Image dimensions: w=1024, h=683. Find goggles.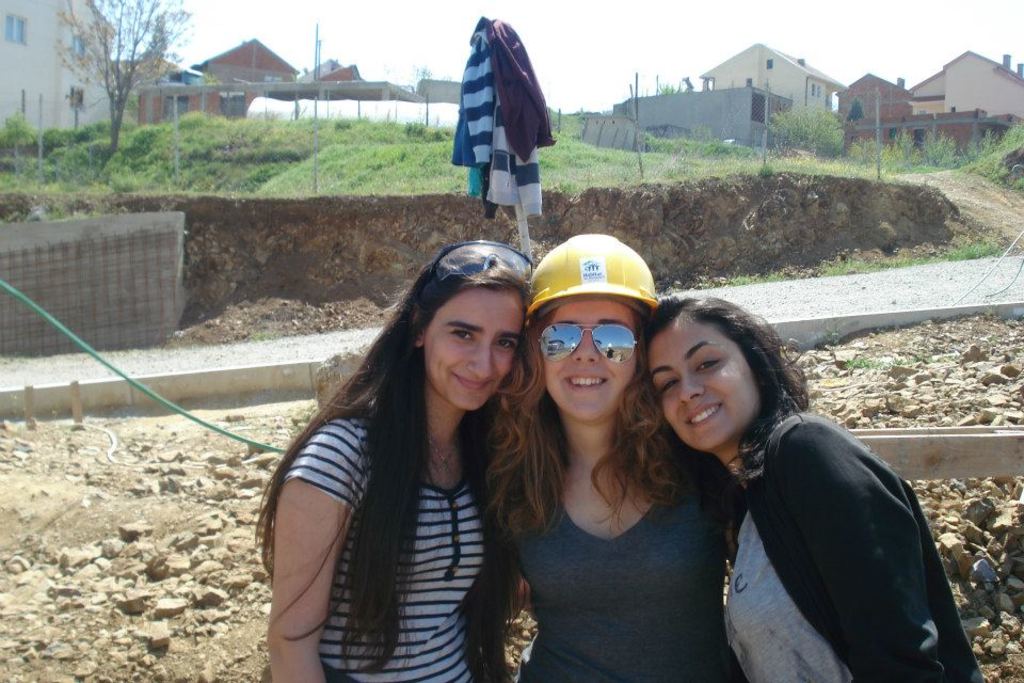
BBox(534, 319, 654, 370).
